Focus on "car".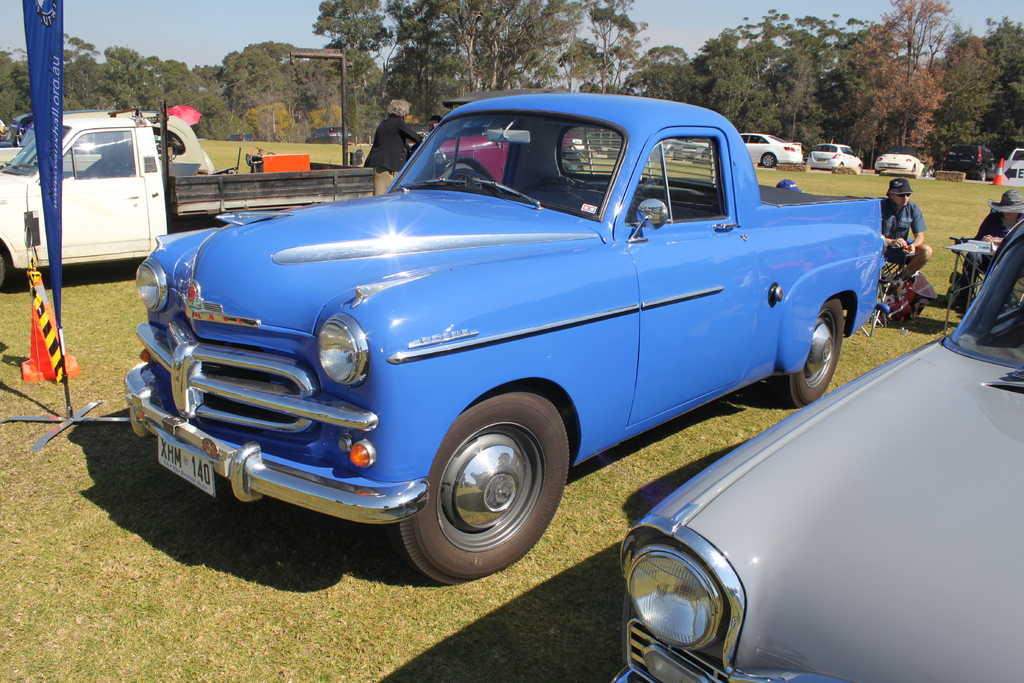
Focused at 125/86/889/588.
